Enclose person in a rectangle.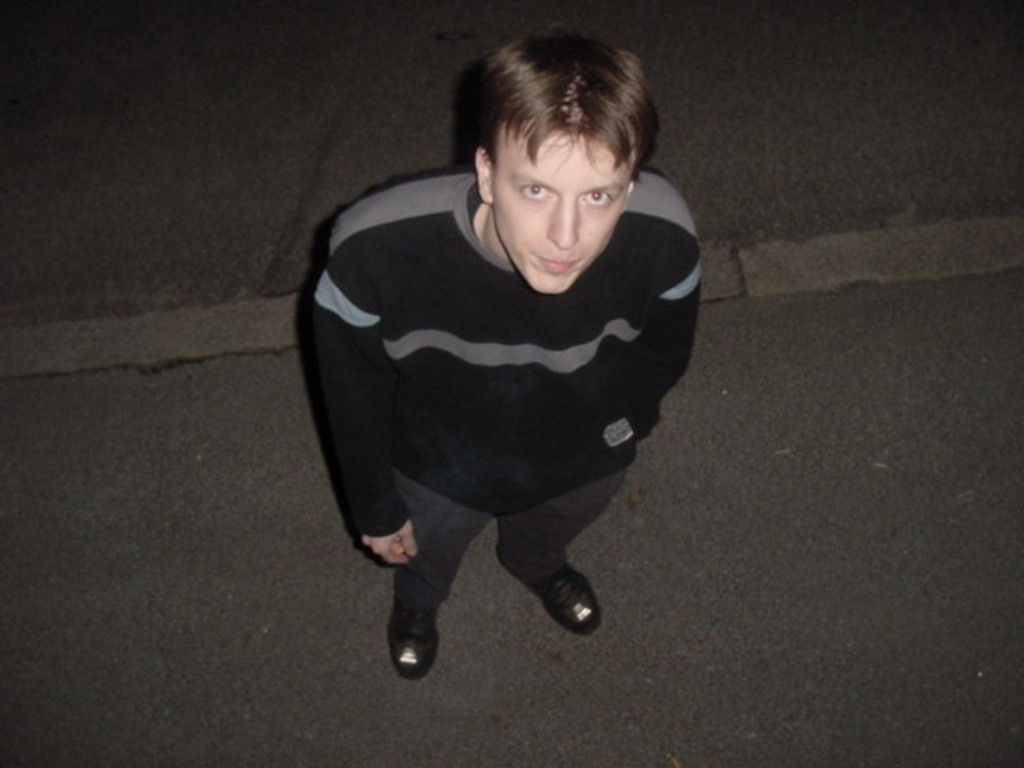
bbox=(294, 40, 704, 680).
